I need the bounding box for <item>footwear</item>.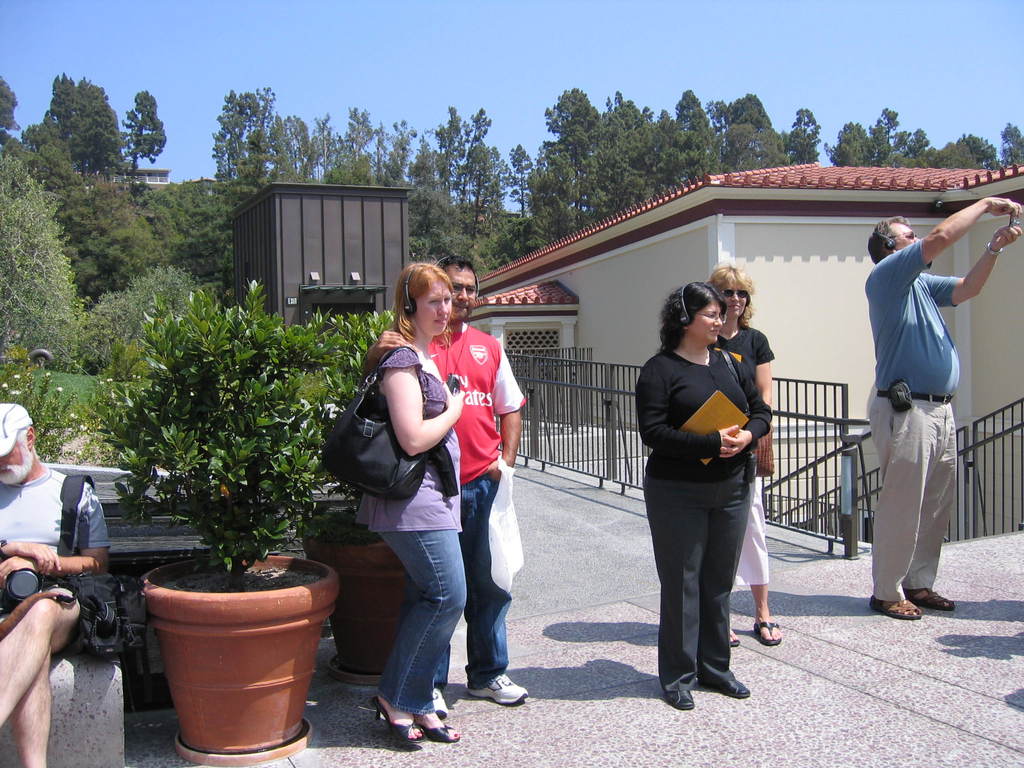
Here it is: pyautogui.locateOnScreen(416, 685, 446, 720).
